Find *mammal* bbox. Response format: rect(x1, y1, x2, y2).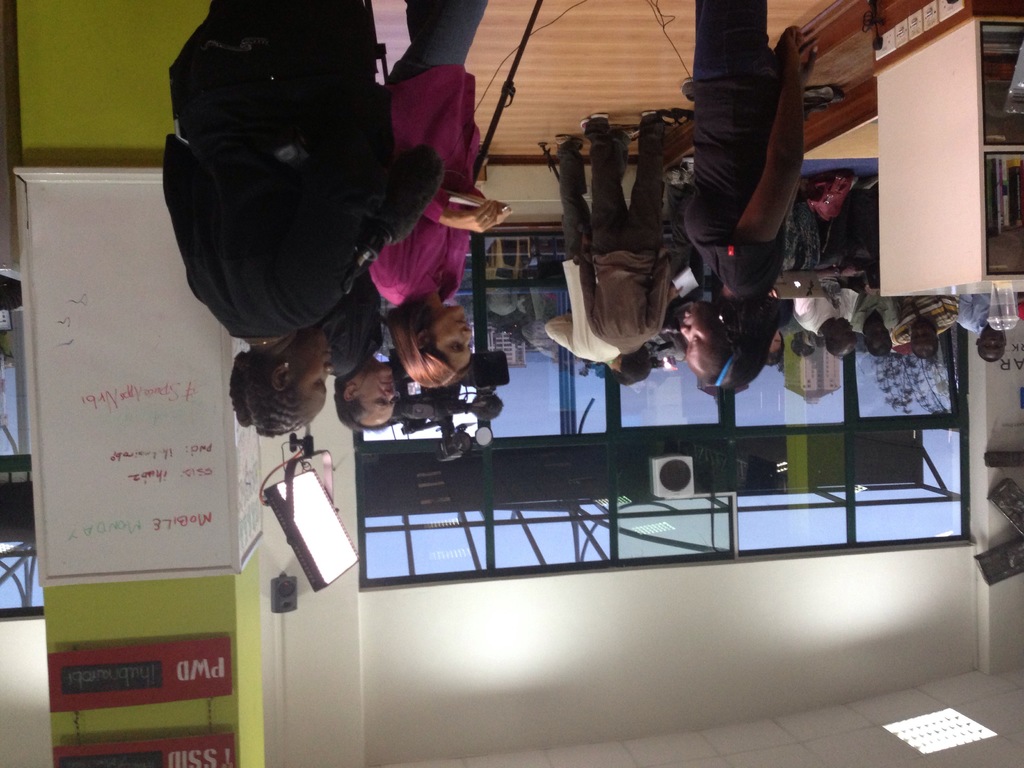
rect(544, 130, 643, 387).
